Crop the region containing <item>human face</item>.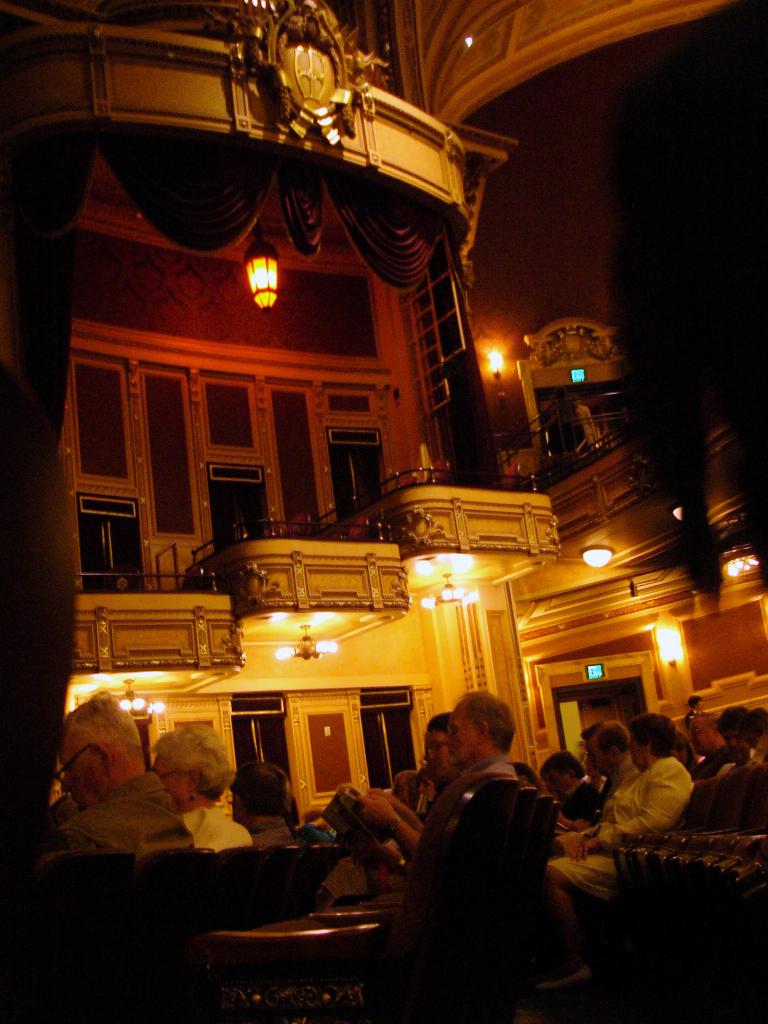
Crop region: 426/723/446/791.
